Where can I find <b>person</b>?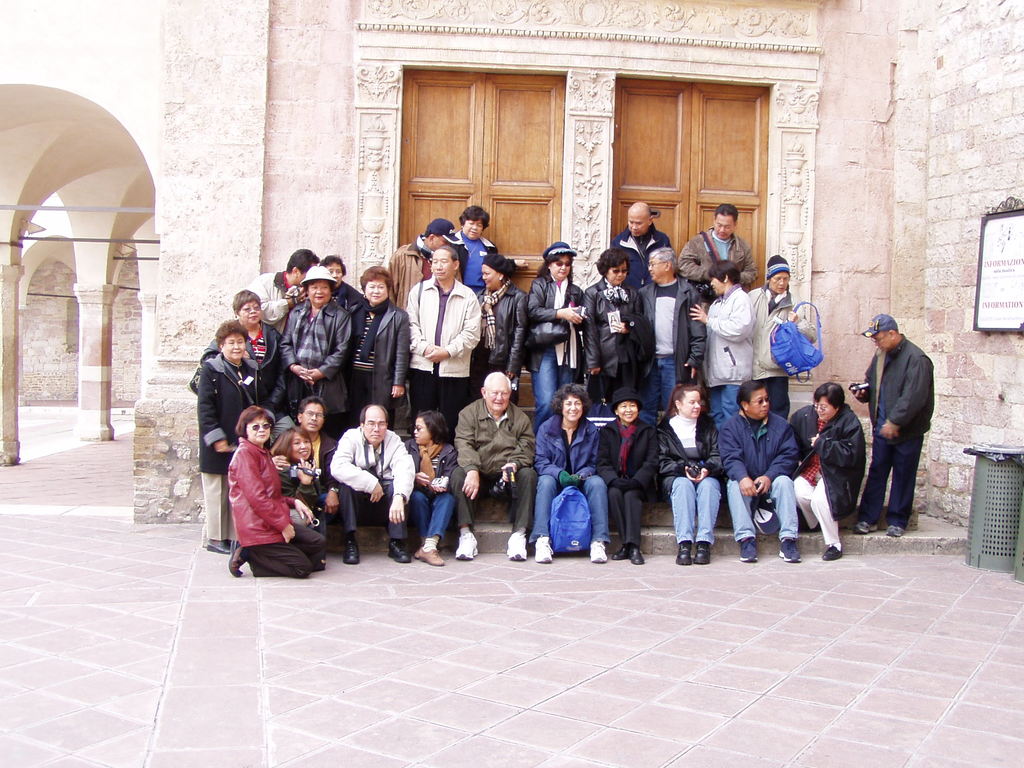
You can find it at left=749, top=246, right=821, bottom=378.
